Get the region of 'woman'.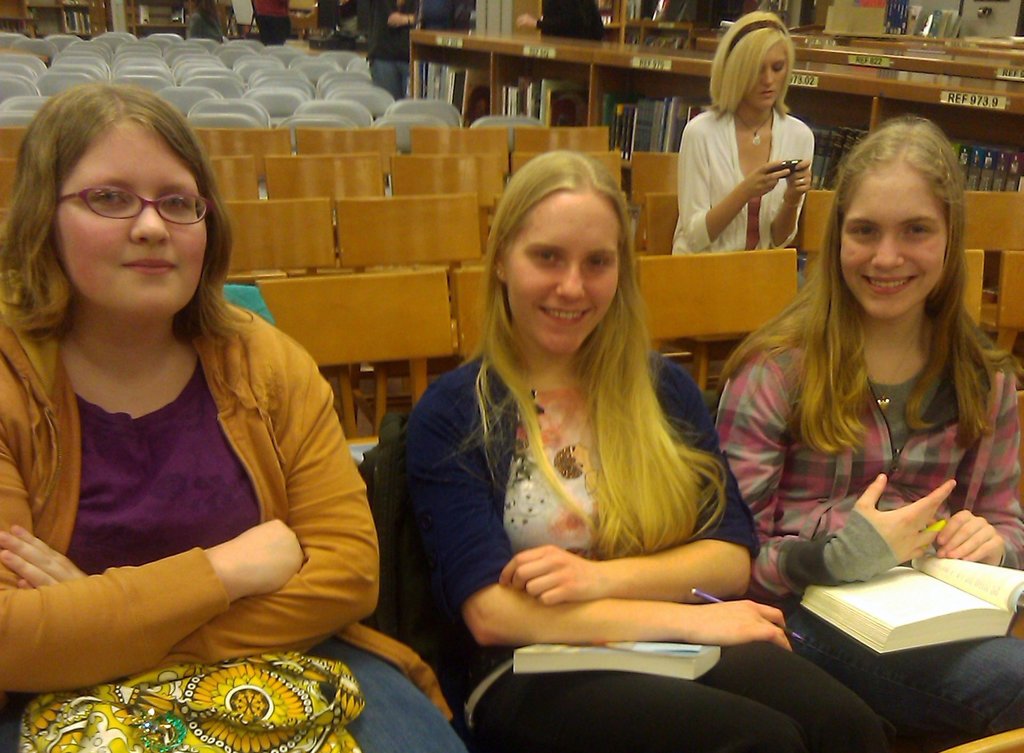
left=671, top=11, right=820, bottom=255.
